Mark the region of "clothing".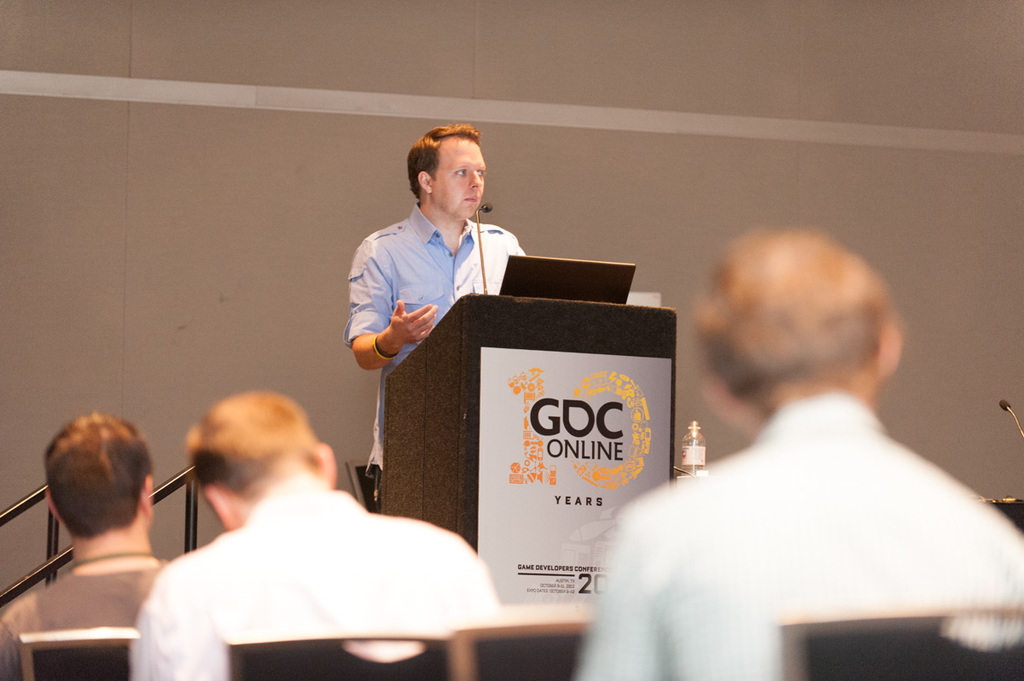
Region: detection(0, 552, 174, 680).
